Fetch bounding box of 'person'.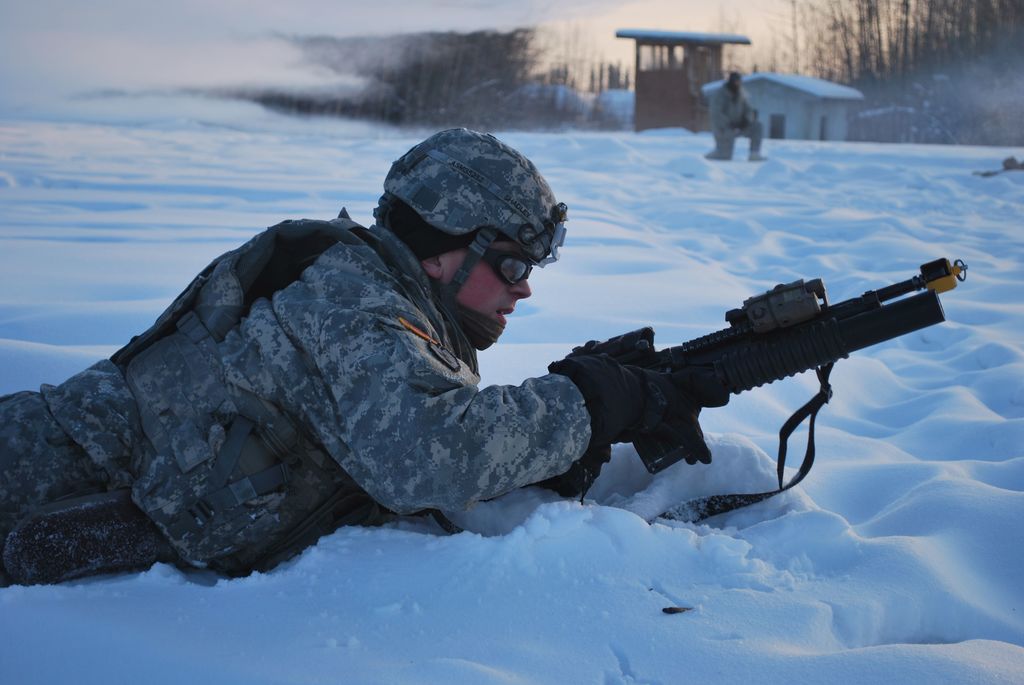
Bbox: bbox=(0, 117, 723, 599).
